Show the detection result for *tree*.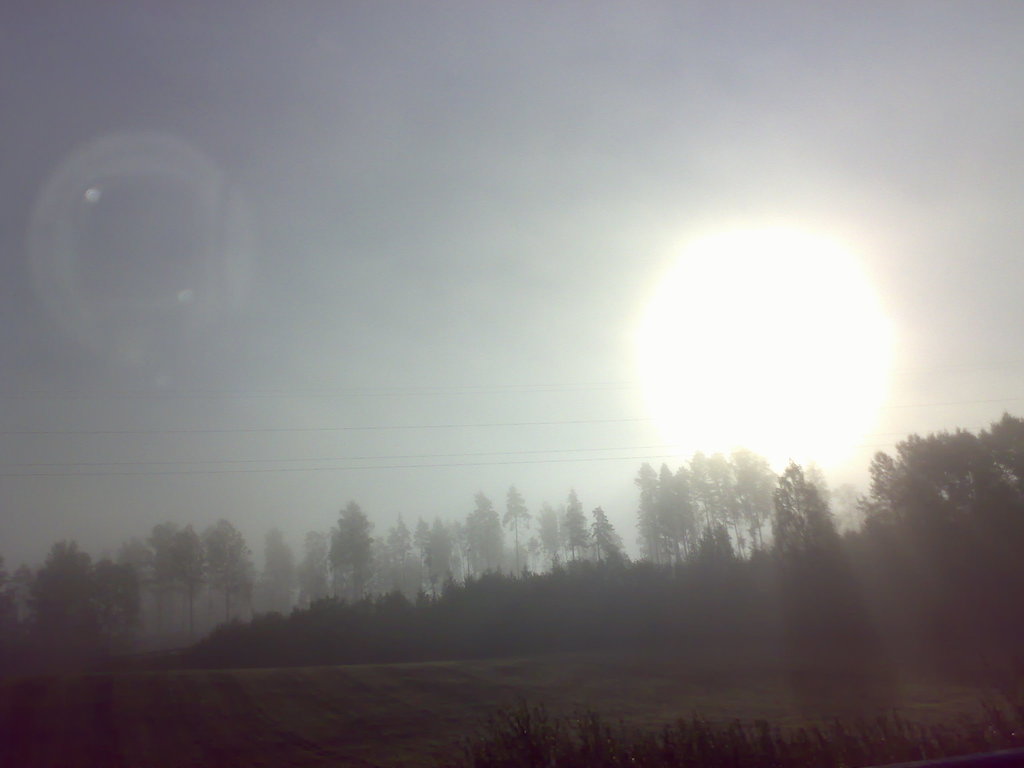
{"left": 586, "top": 493, "right": 638, "bottom": 581}.
